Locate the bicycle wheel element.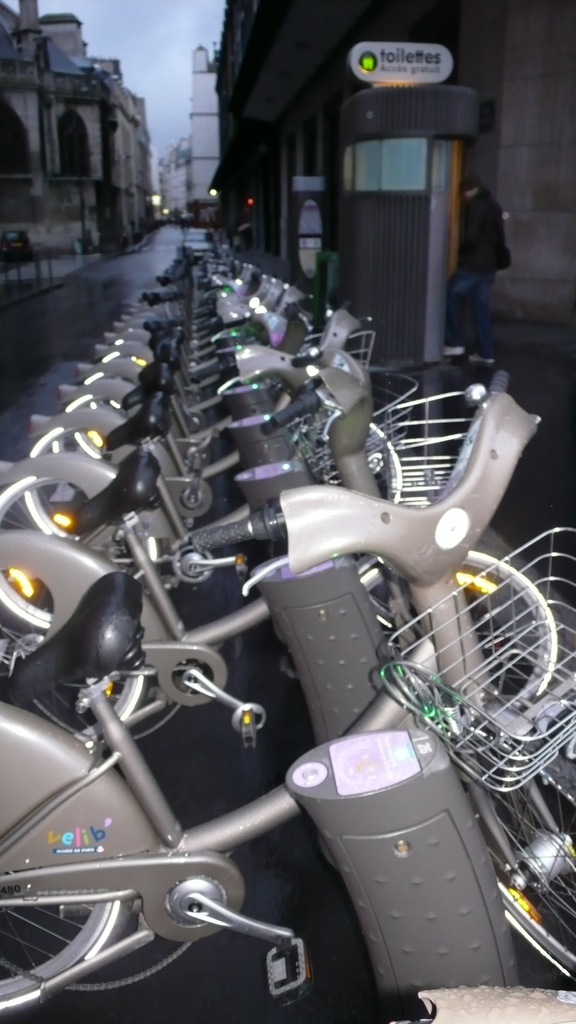
Element bbox: 25:426:109:550.
